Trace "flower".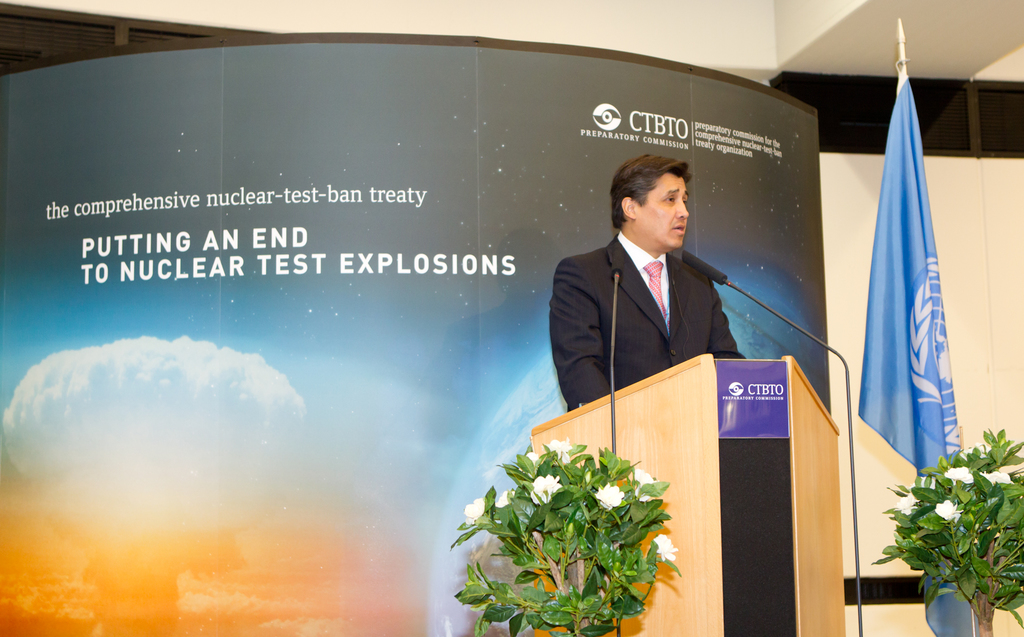
Traced to pyautogui.locateOnScreen(942, 466, 974, 485).
